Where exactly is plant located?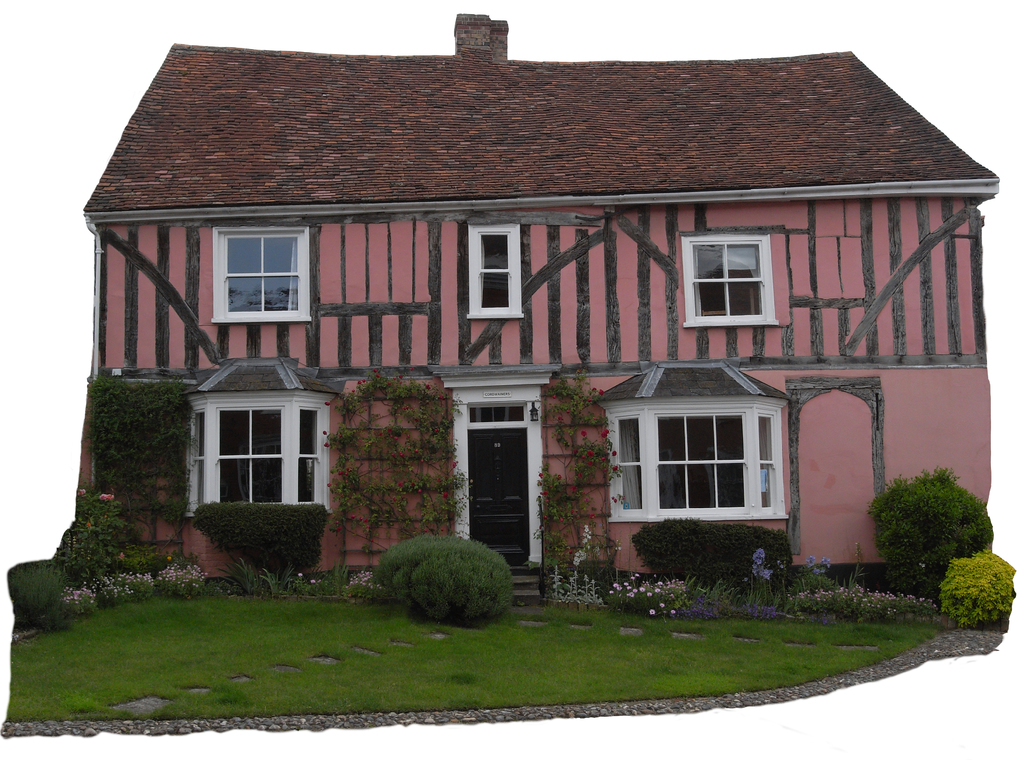
Its bounding box is BBox(109, 565, 159, 603).
